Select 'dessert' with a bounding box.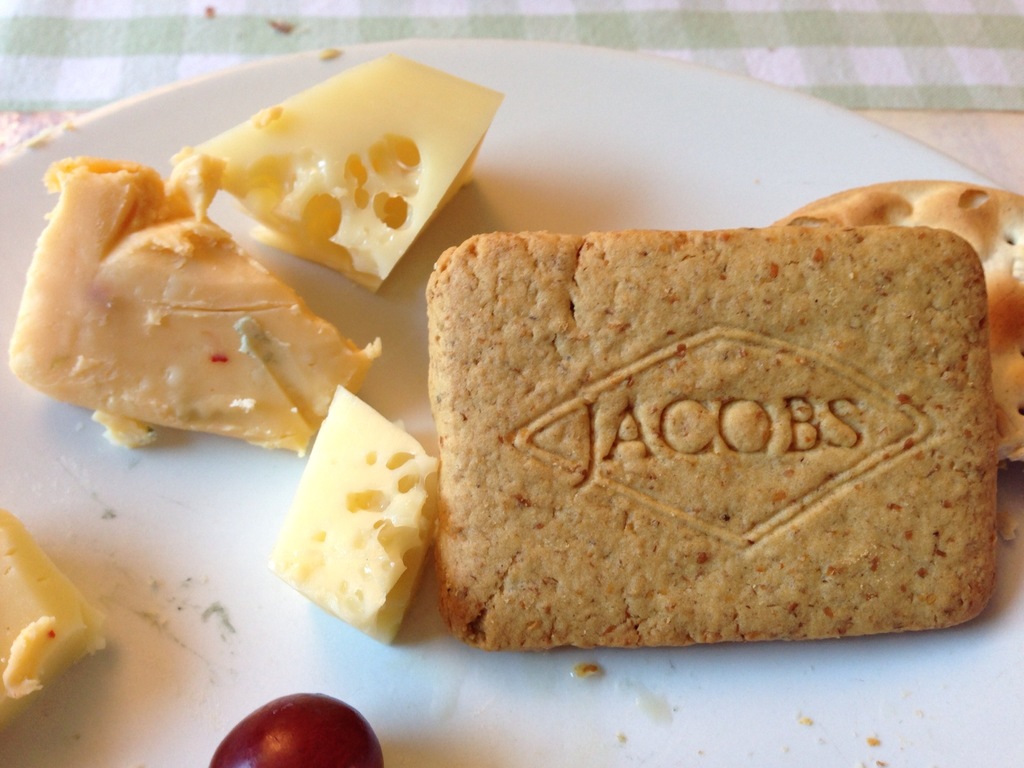
left=0, top=509, right=104, bottom=726.
